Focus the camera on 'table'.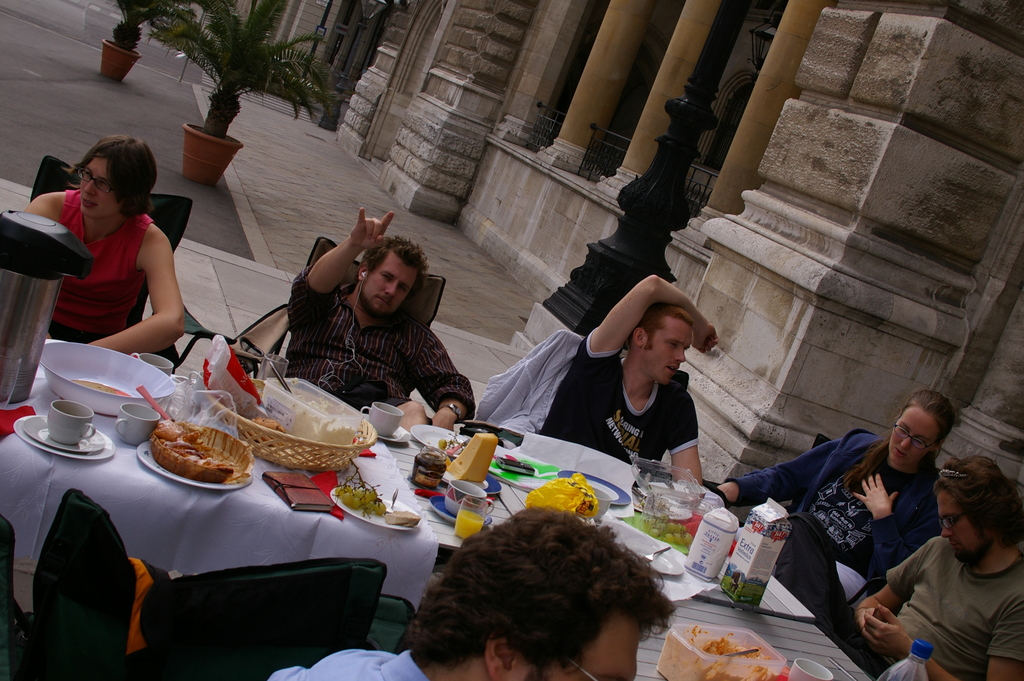
Focus region: locate(0, 455, 812, 656).
